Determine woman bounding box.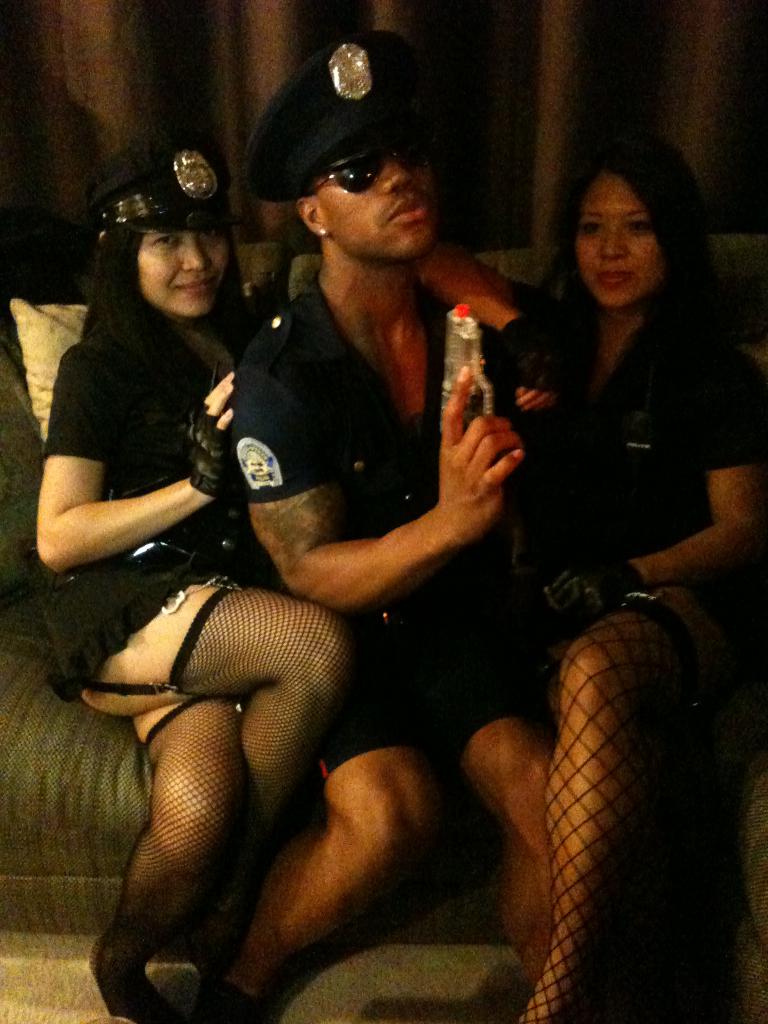
Determined: left=23, top=140, right=371, bottom=1020.
